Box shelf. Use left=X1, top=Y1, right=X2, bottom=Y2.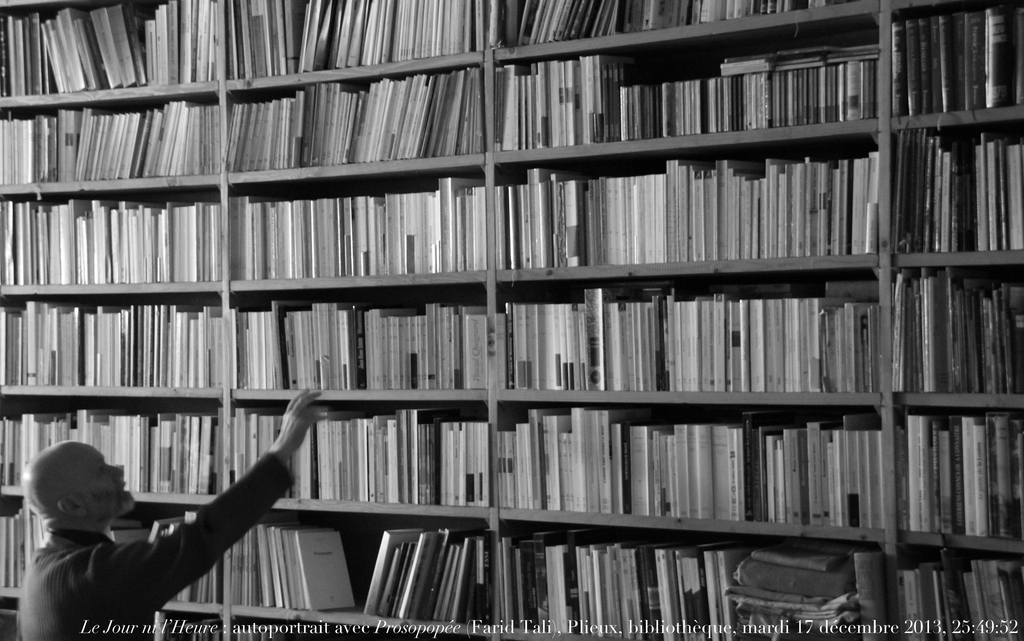
left=36, top=53, right=962, bottom=631.
